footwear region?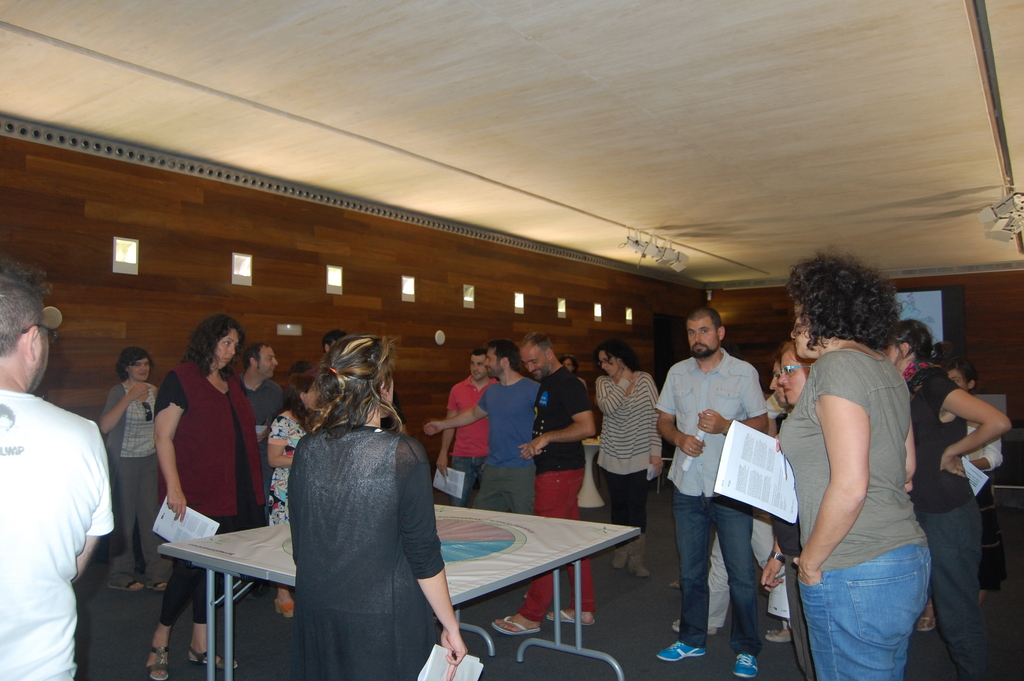
box=[273, 600, 295, 620]
